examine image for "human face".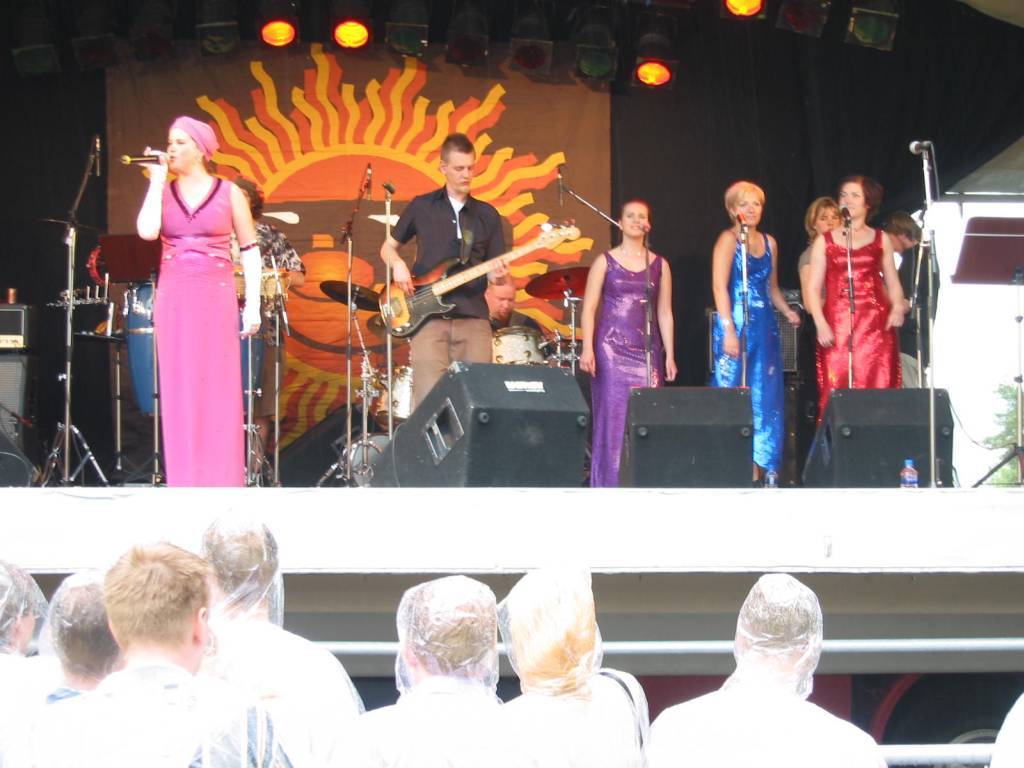
Examination result: box=[886, 233, 903, 255].
